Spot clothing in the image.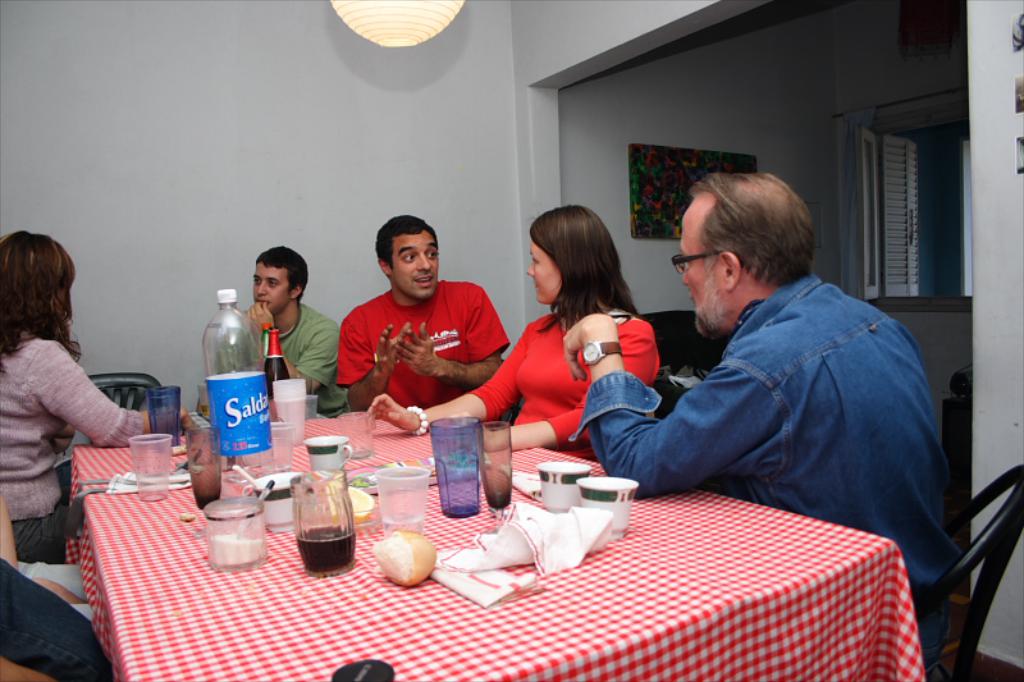
clothing found at 12:500:78:563.
